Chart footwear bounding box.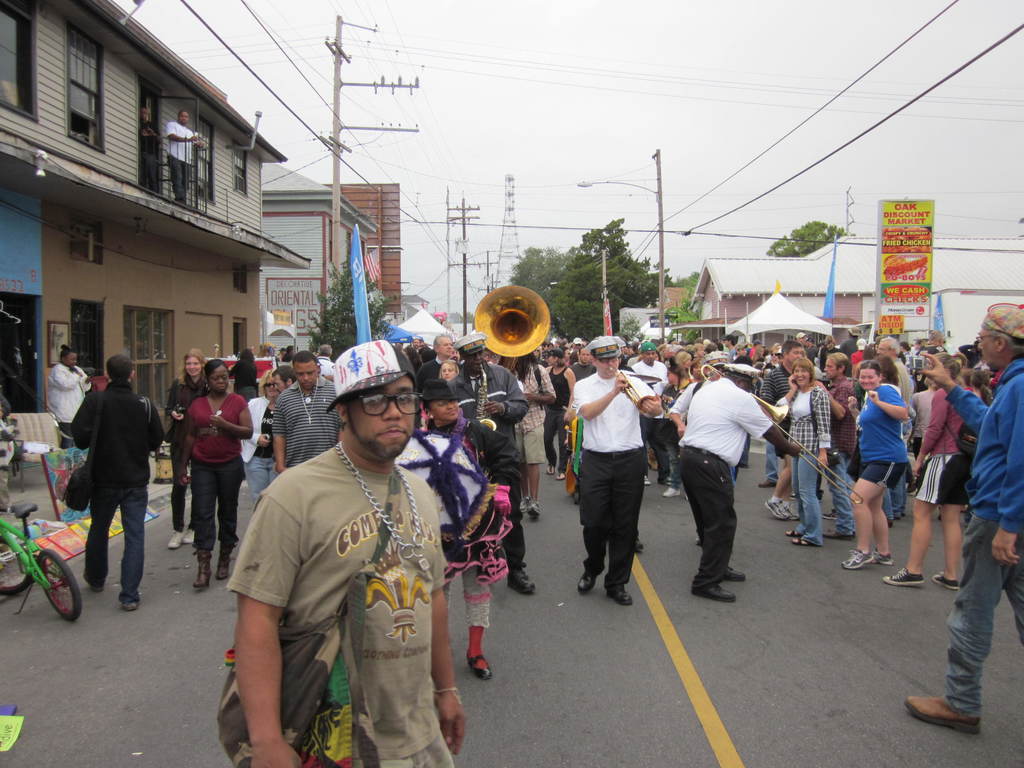
Charted: bbox(935, 572, 960, 590).
